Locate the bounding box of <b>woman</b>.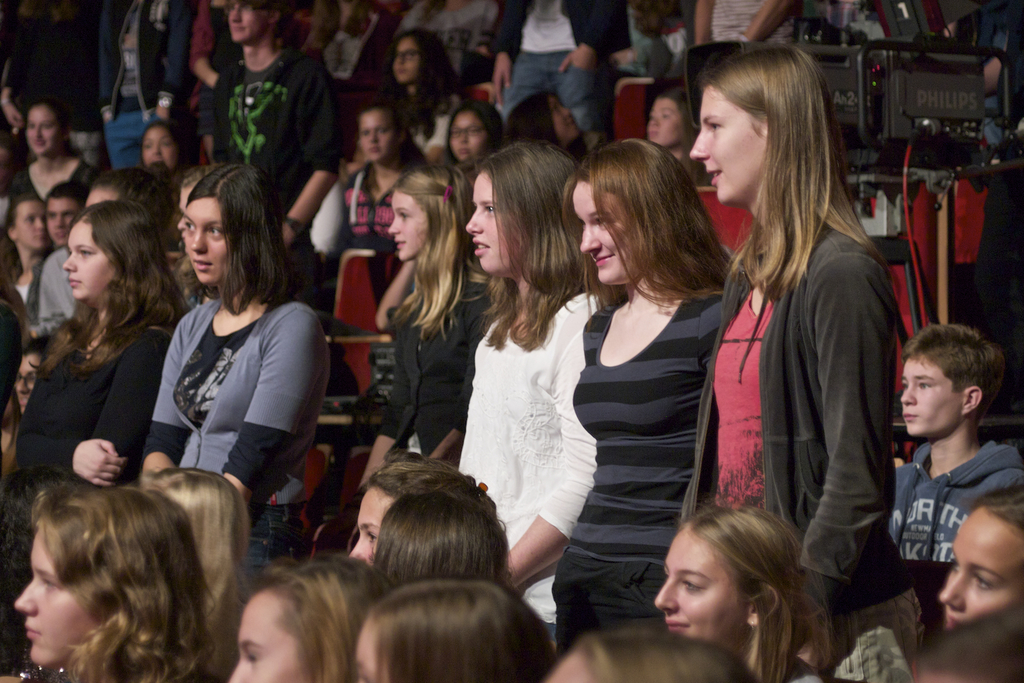
Bounding box: region(394, 0, 504, 89).
